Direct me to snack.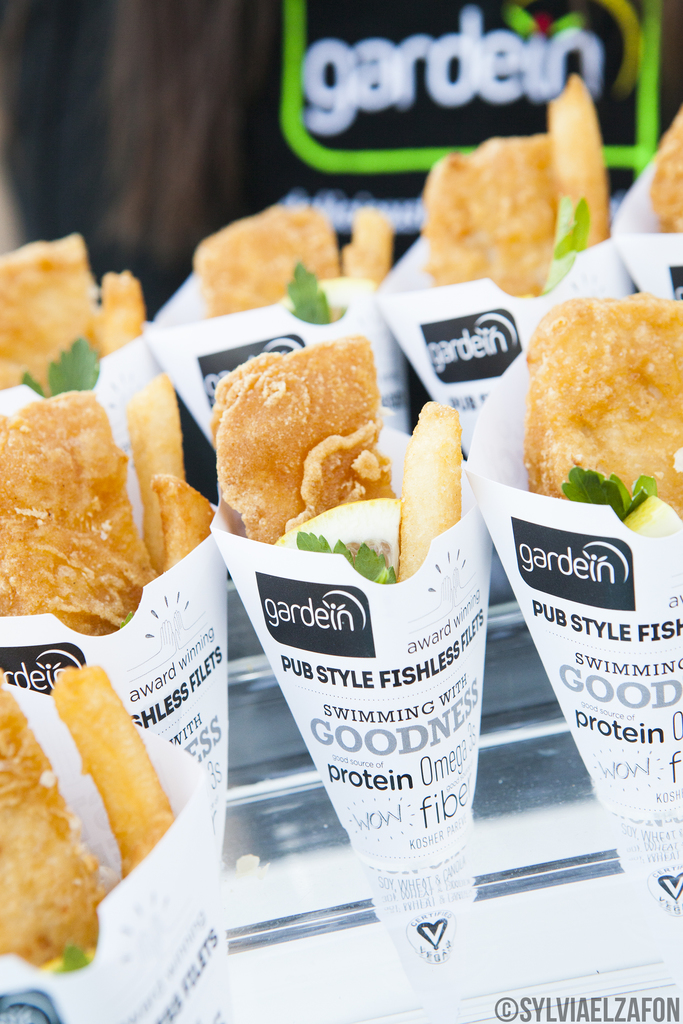
Direction: BBox(0, 659, 184, 984).
